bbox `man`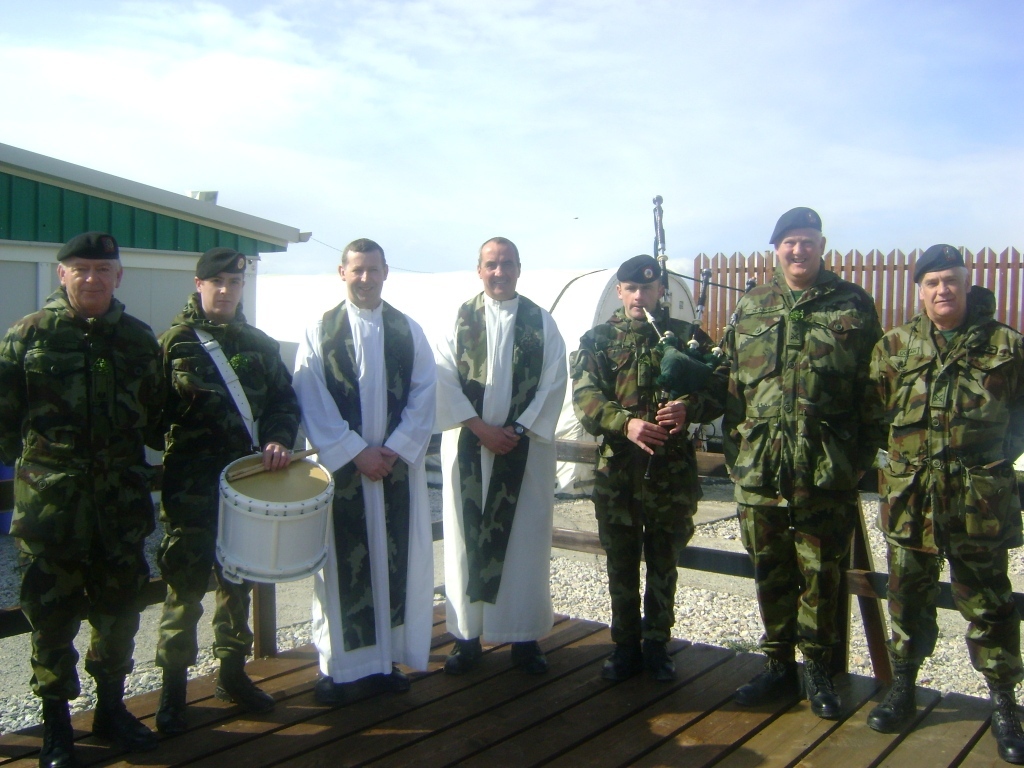
0, 230, 175, 767
